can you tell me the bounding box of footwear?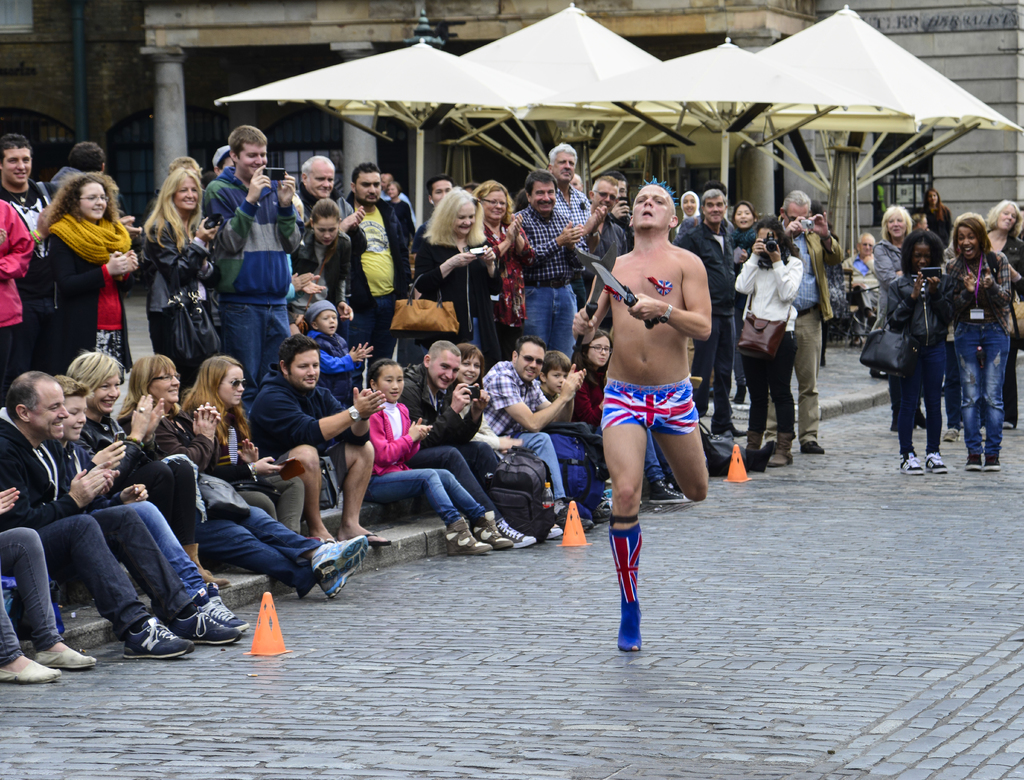
l=648, t=482, r=690, b=506.
